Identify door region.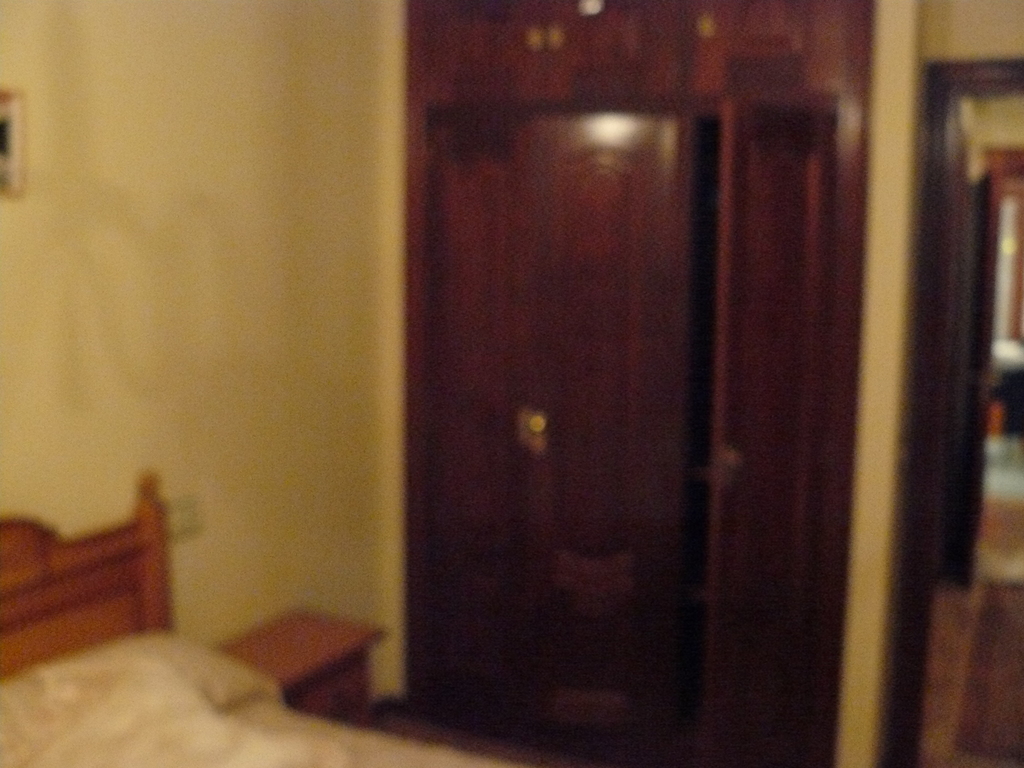
Region: 429/99/701/767.
